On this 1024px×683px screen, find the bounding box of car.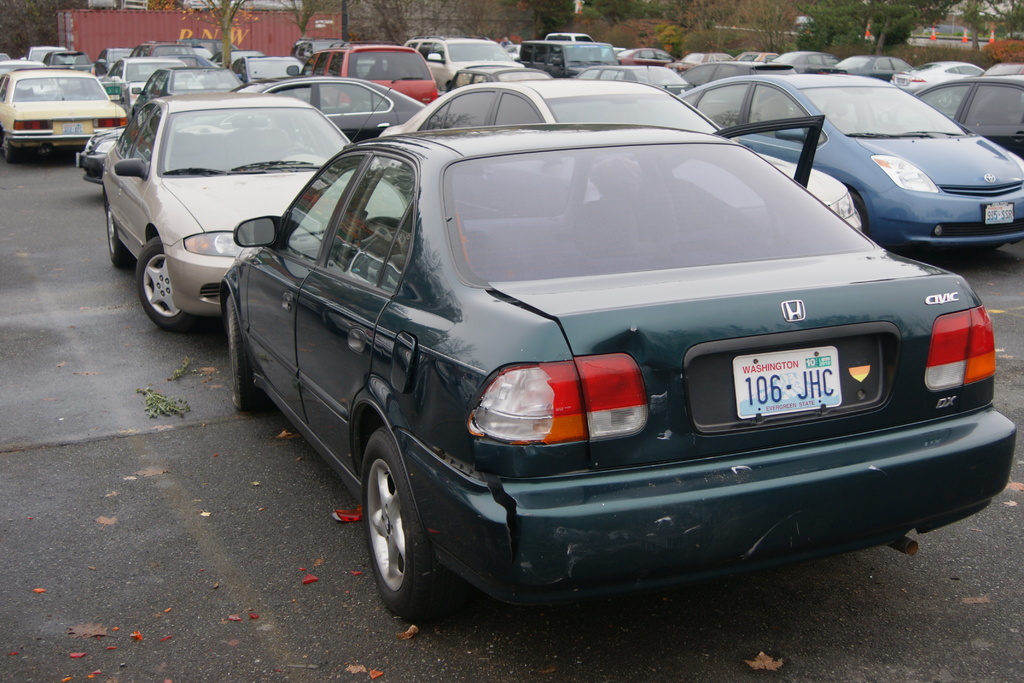
Bounding box: box=[828, 54, 916, 83].
